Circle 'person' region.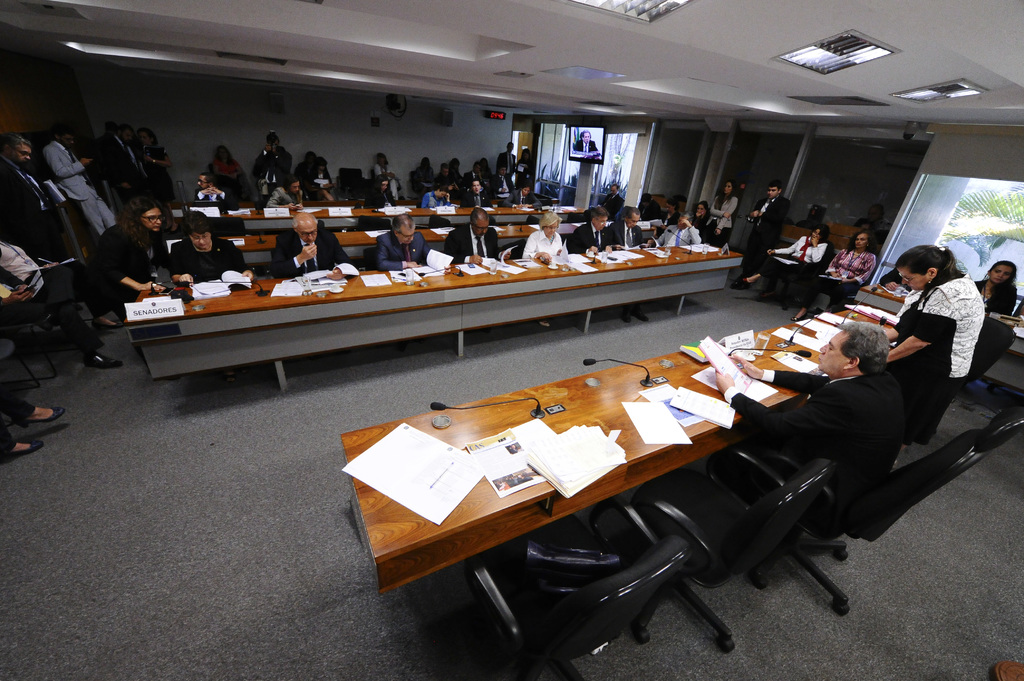
Region: 421, 182, 447, 210.
